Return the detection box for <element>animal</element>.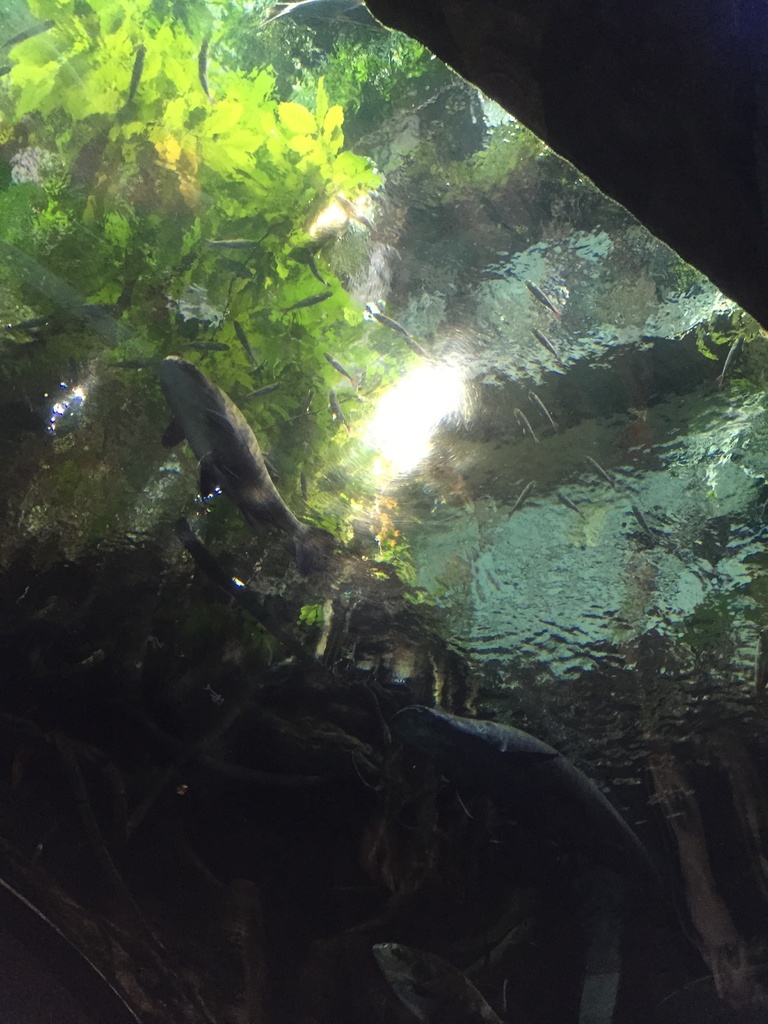
<bbox>152, 356, 343, 580</bbox>.
